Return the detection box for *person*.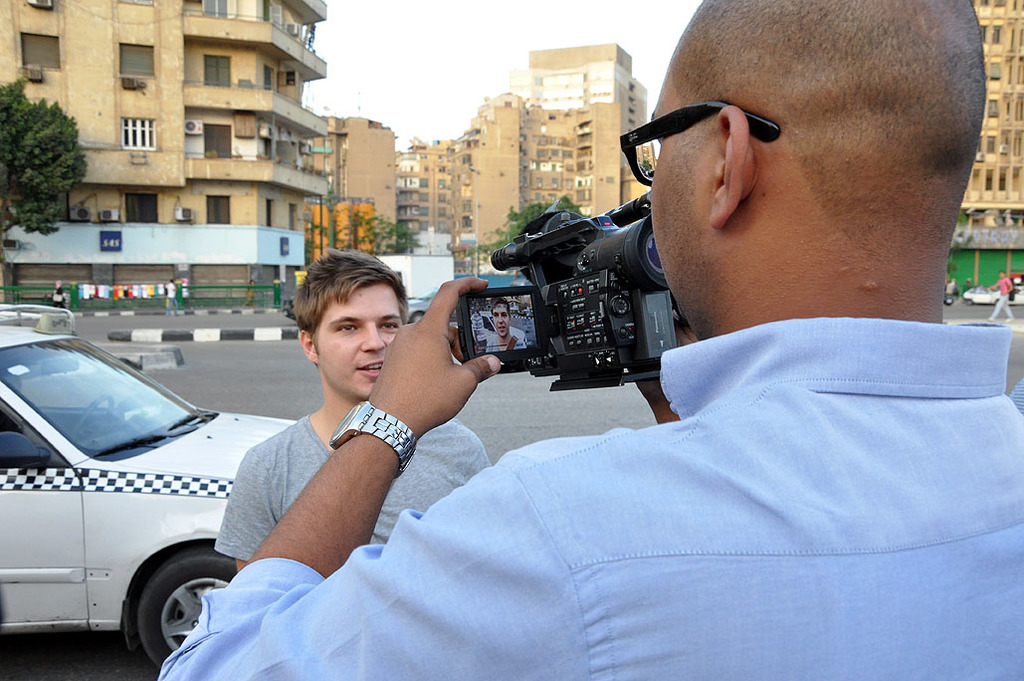
[x1=472, y1=299, x2=488, y2=356].
